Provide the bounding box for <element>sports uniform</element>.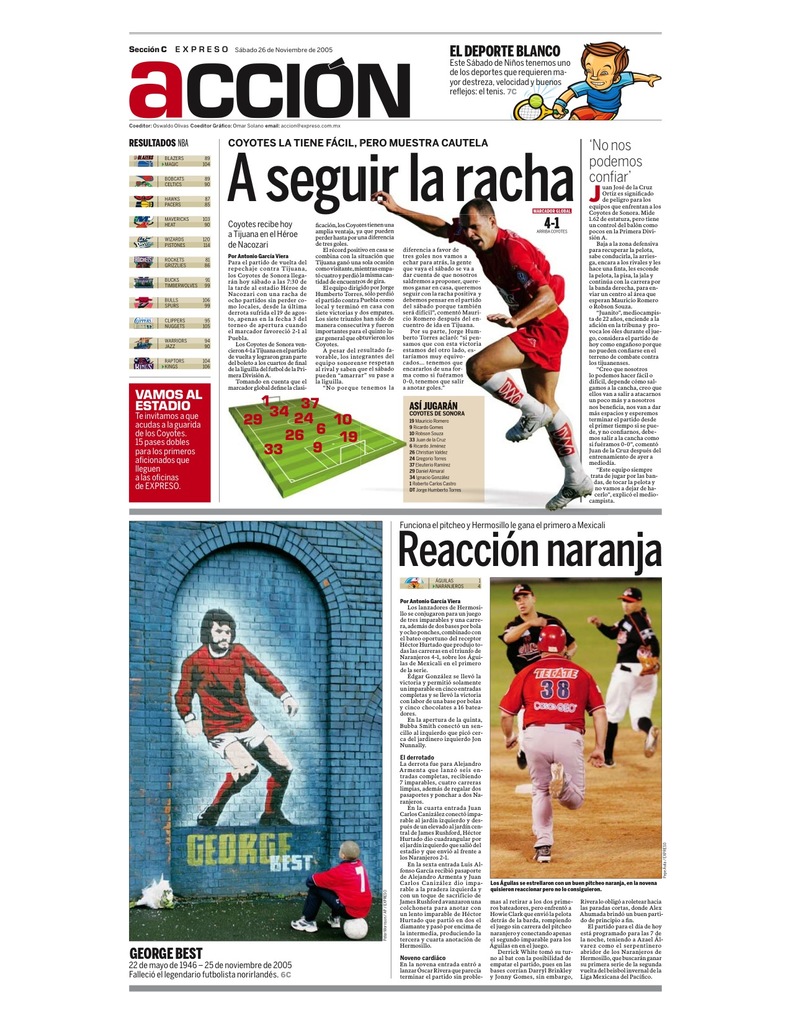
[595, 599, 655, 749].
